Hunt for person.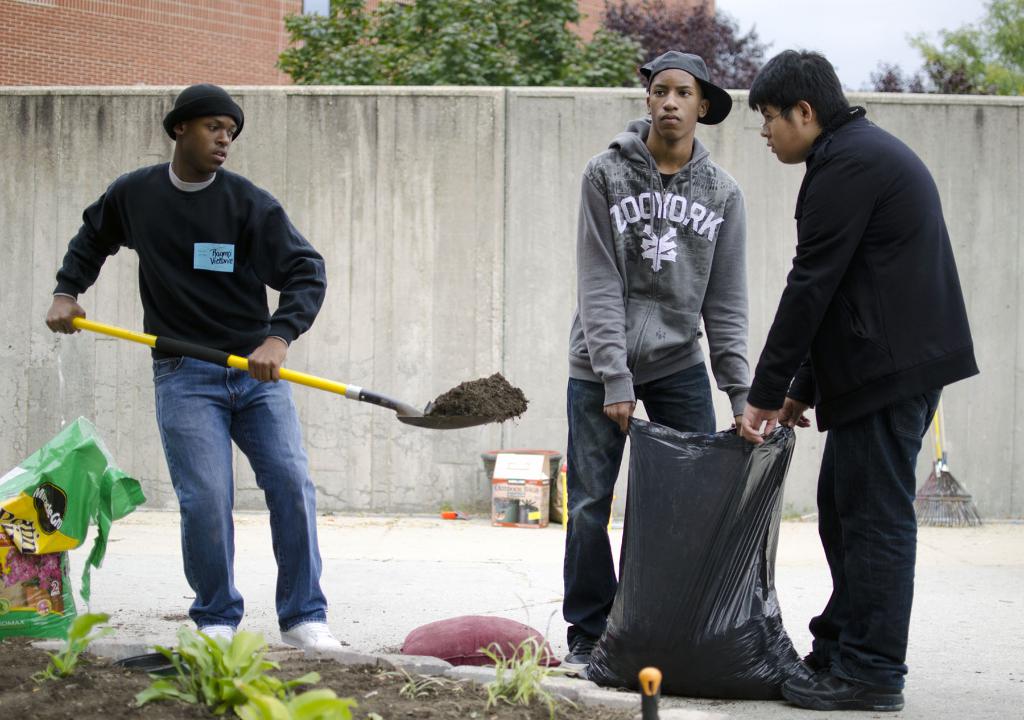
Hunted down at 560, 49, 751, 661.
